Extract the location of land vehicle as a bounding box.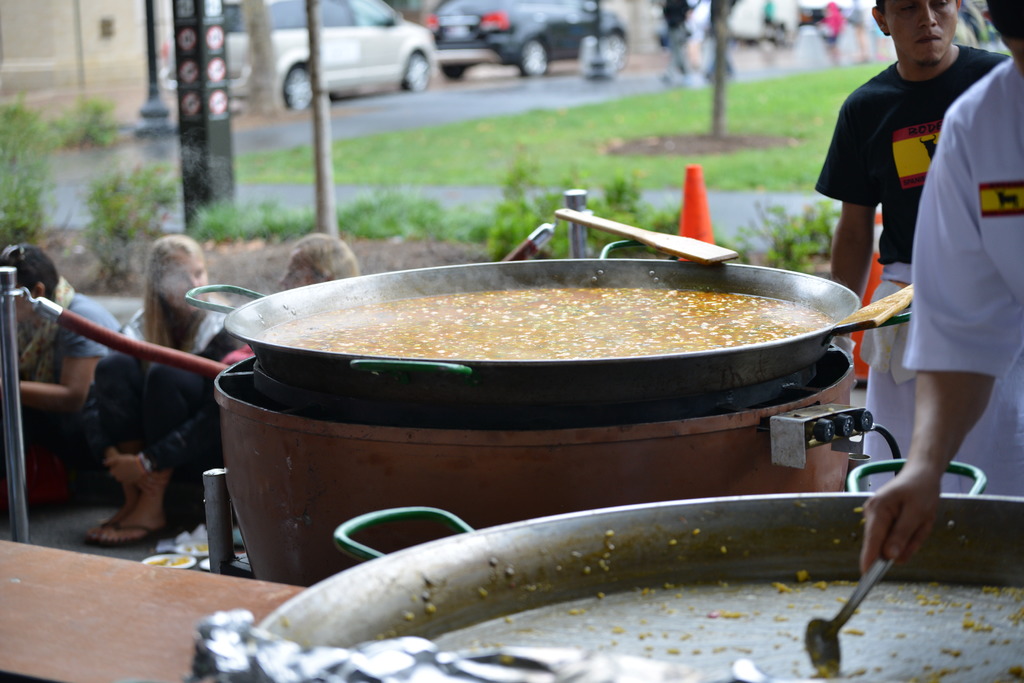
box=[430, 0, 625, 81].
